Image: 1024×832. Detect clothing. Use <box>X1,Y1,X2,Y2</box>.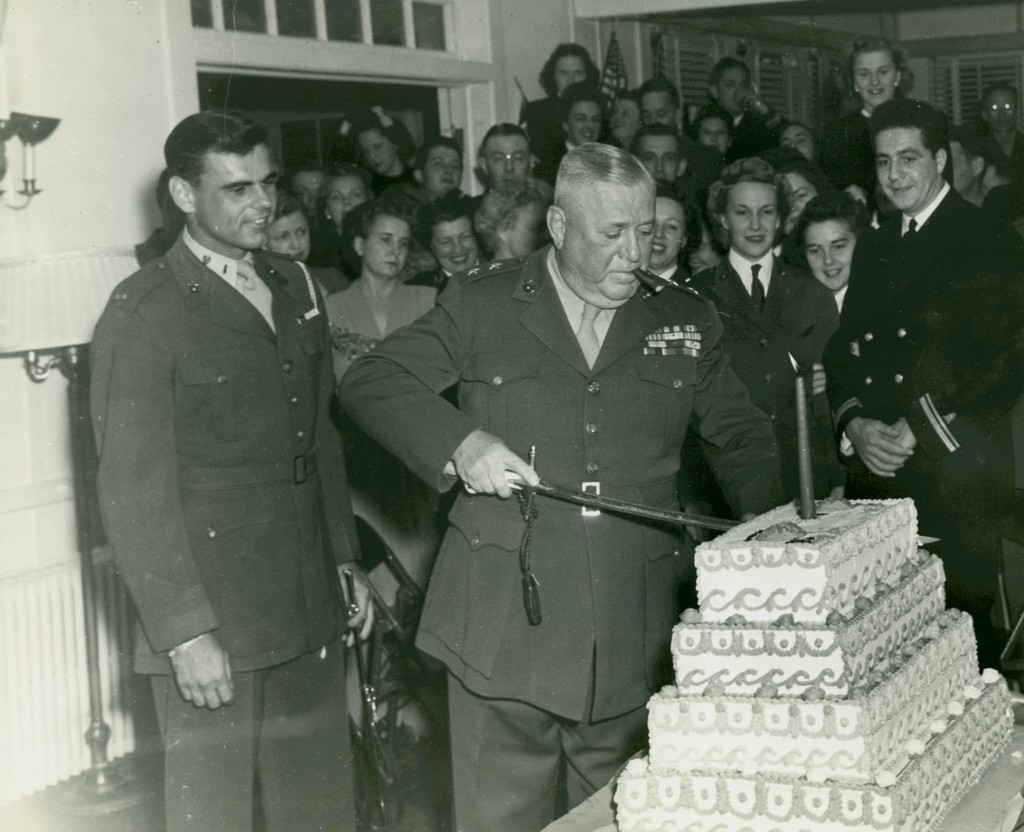
<box>681,243,847,536</box>.
